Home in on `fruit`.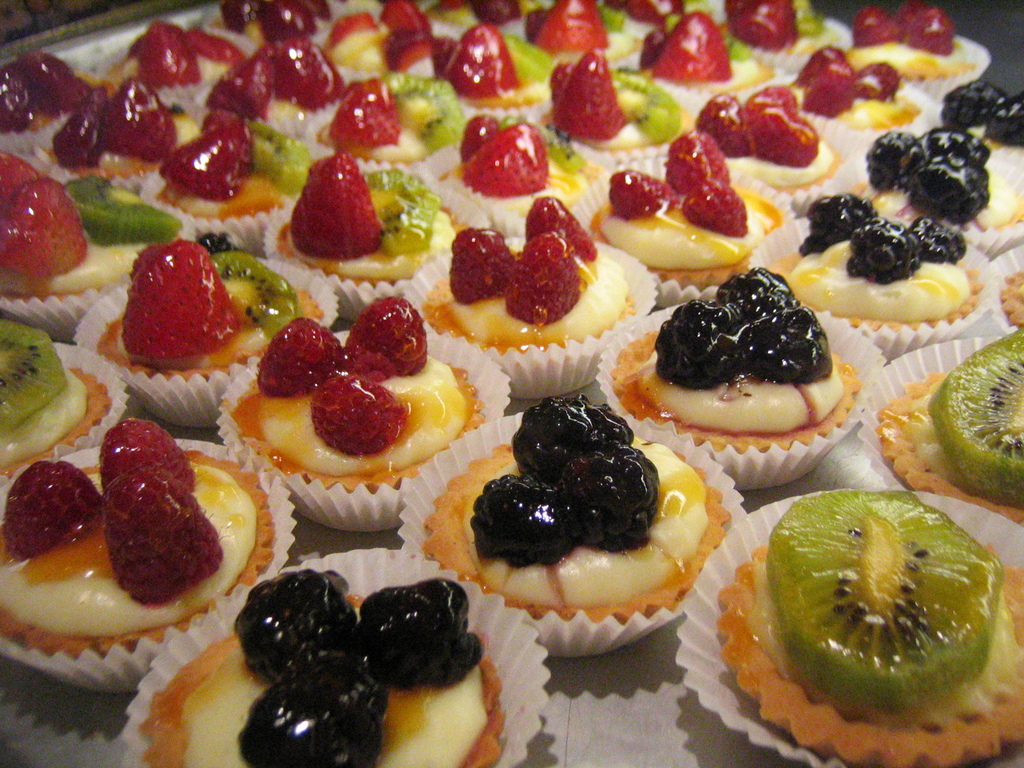
Homed in at 520,190,595,259.
